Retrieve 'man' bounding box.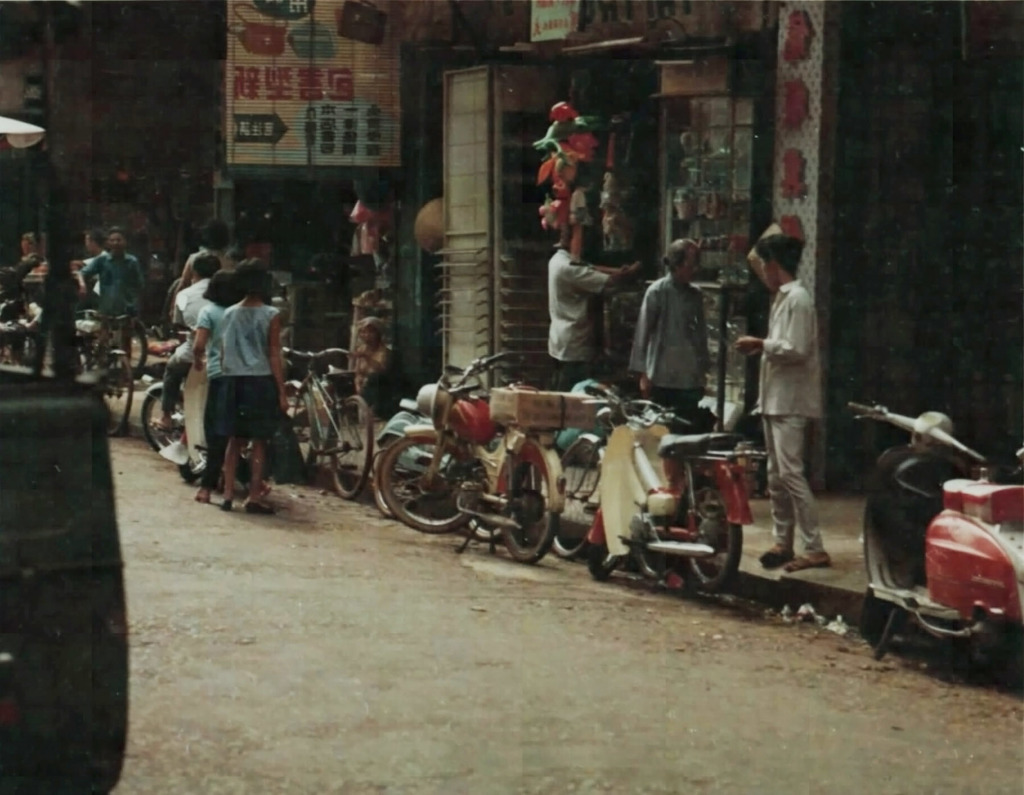
Bounding box: l=172, t=253, r=222, b=474.
